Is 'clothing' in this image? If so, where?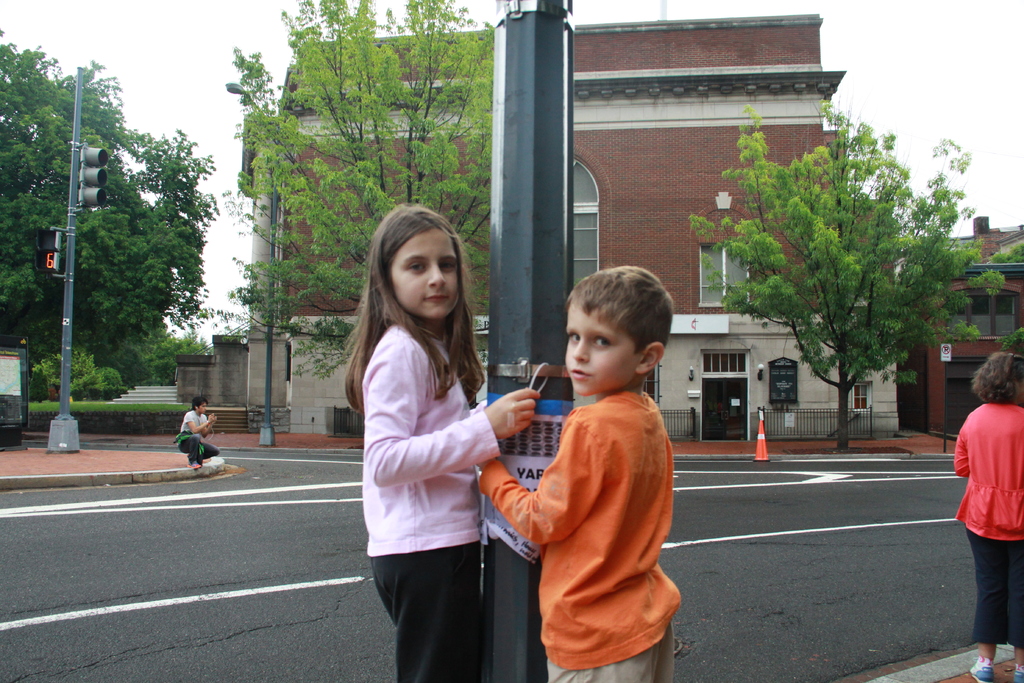
Yes, at [477,391,683,682].
